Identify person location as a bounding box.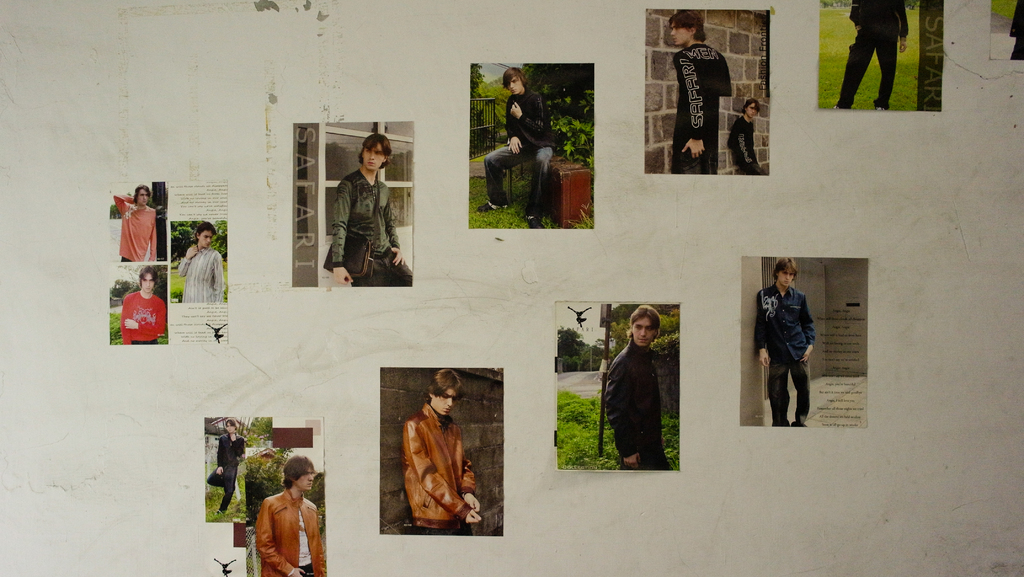
[837, 0, 908, 111].
